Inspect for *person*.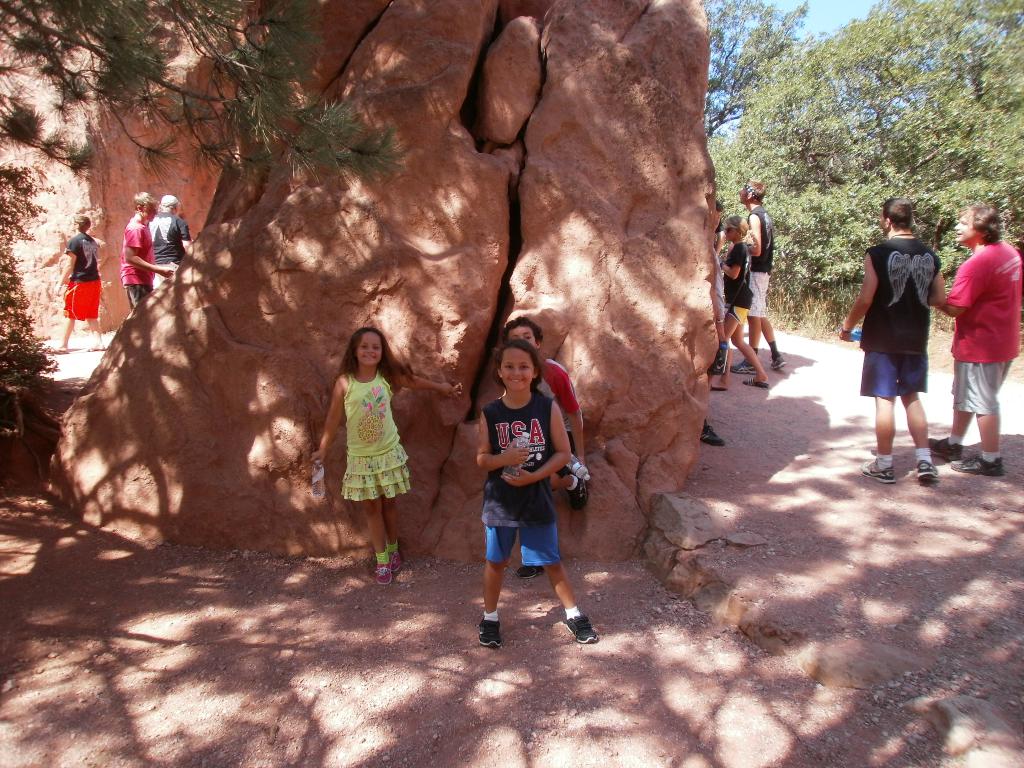
Inspection: select_region(310, 328, 465, 593).
